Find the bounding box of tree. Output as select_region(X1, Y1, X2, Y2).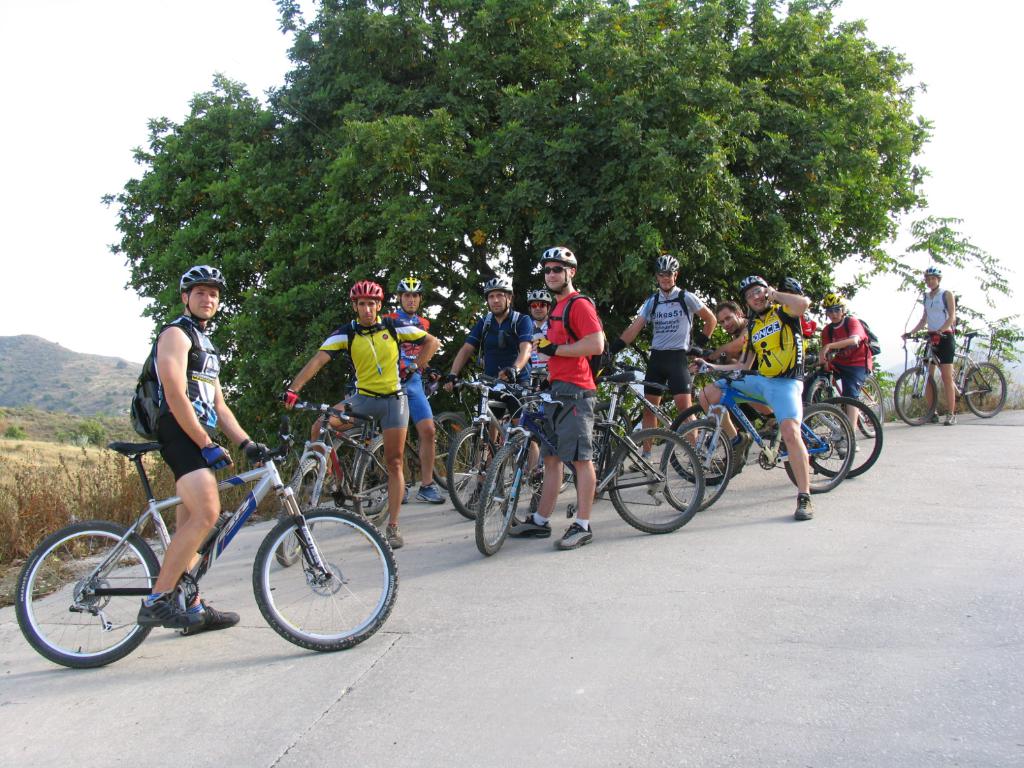
select_region(91, 0, 935, 465).
